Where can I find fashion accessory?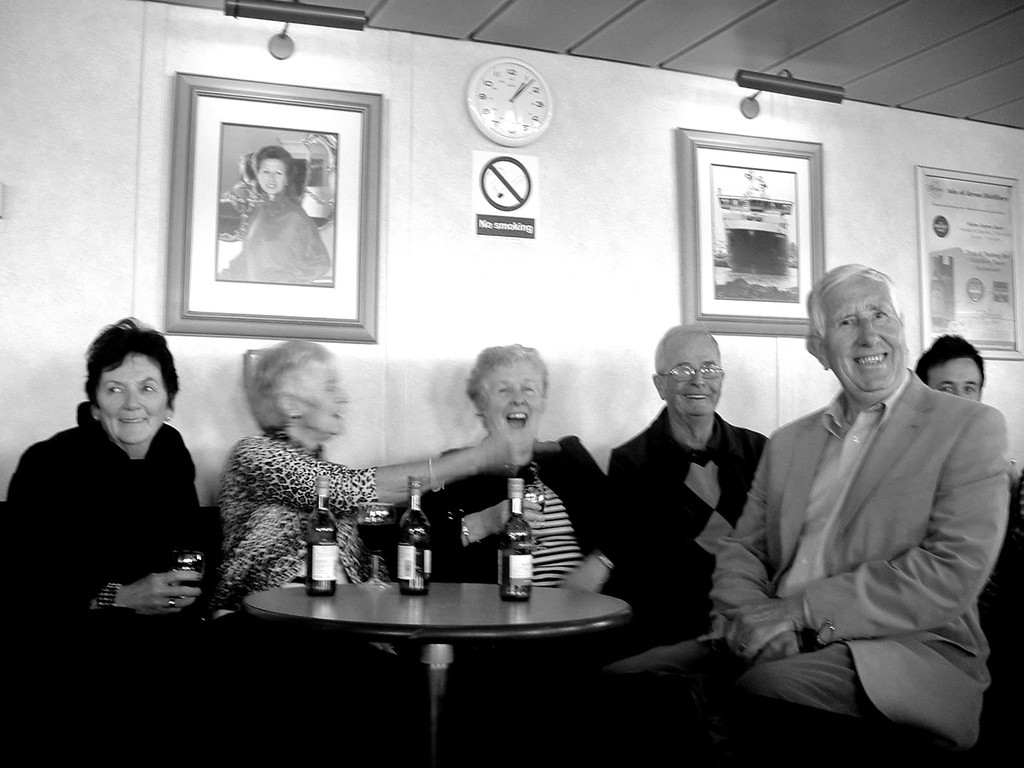
You can find it at pyautogui.locateOnScreen(655, 363, 725, 383).
